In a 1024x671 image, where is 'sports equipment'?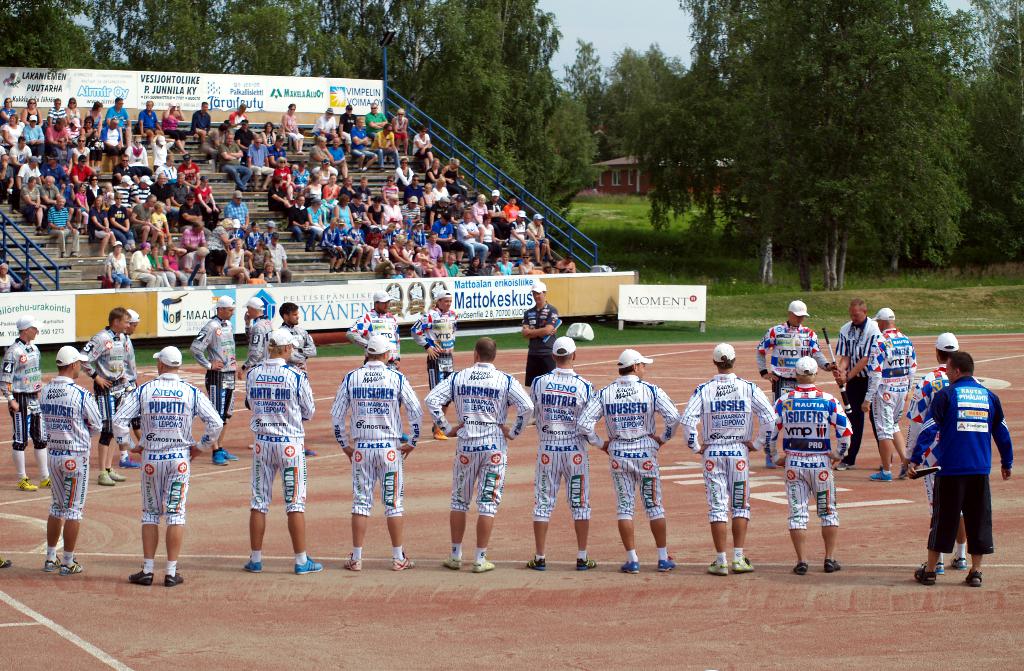
(390, 551, 420, 576).
